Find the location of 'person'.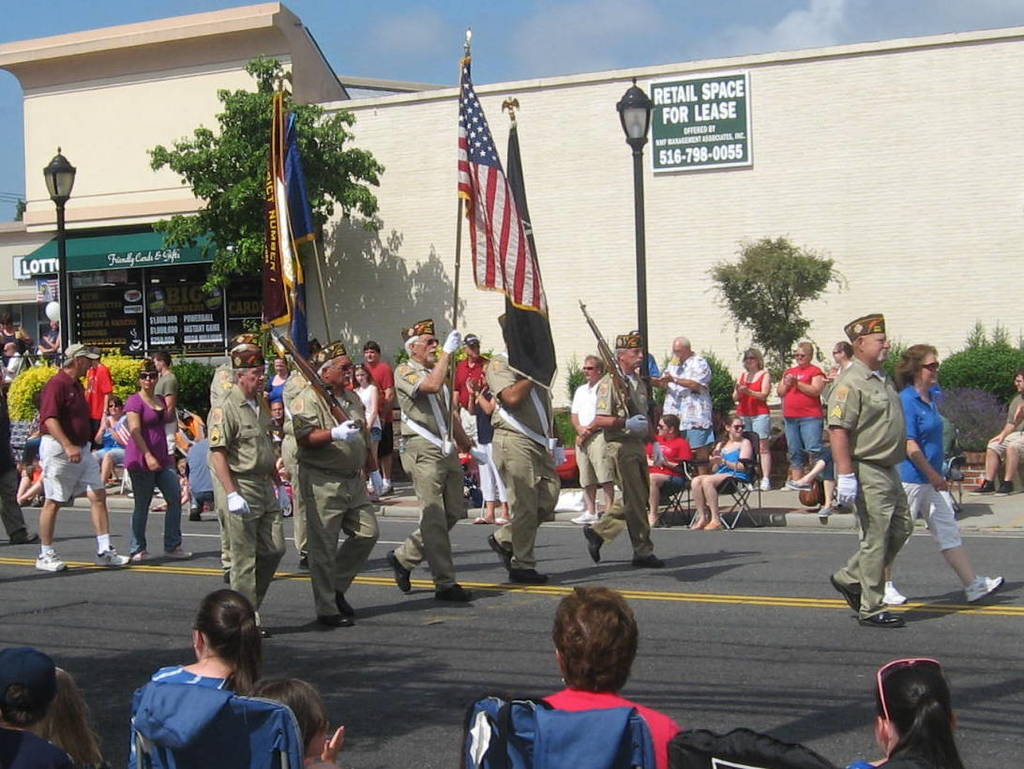
Location: left=150, top=588, right=263, bottom=698.
